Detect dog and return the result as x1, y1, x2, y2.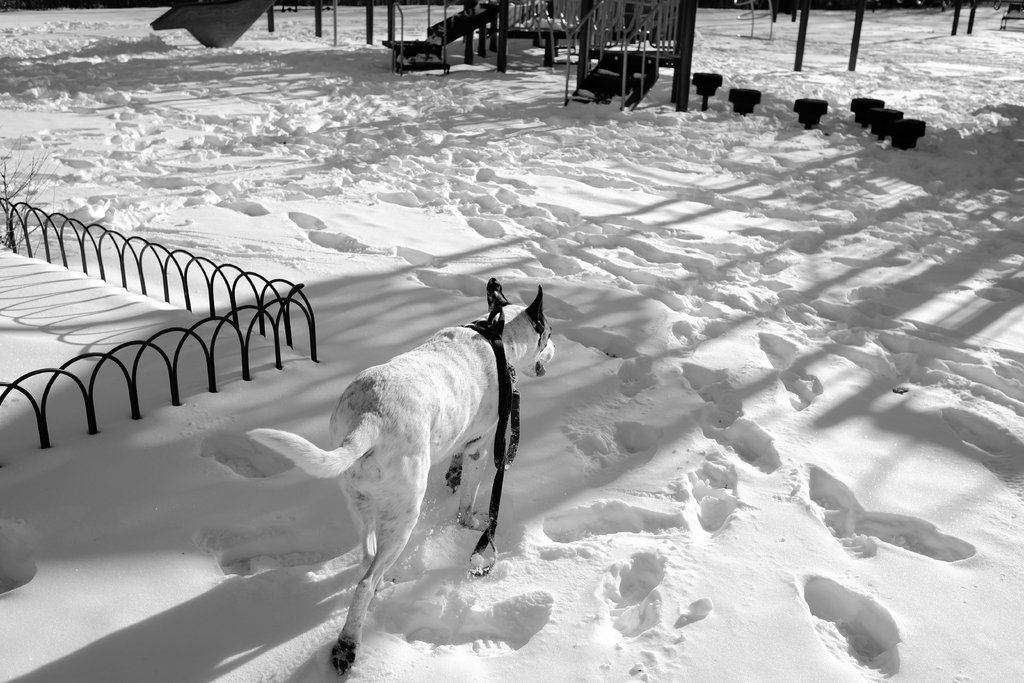
244, 286, 557, 682.
